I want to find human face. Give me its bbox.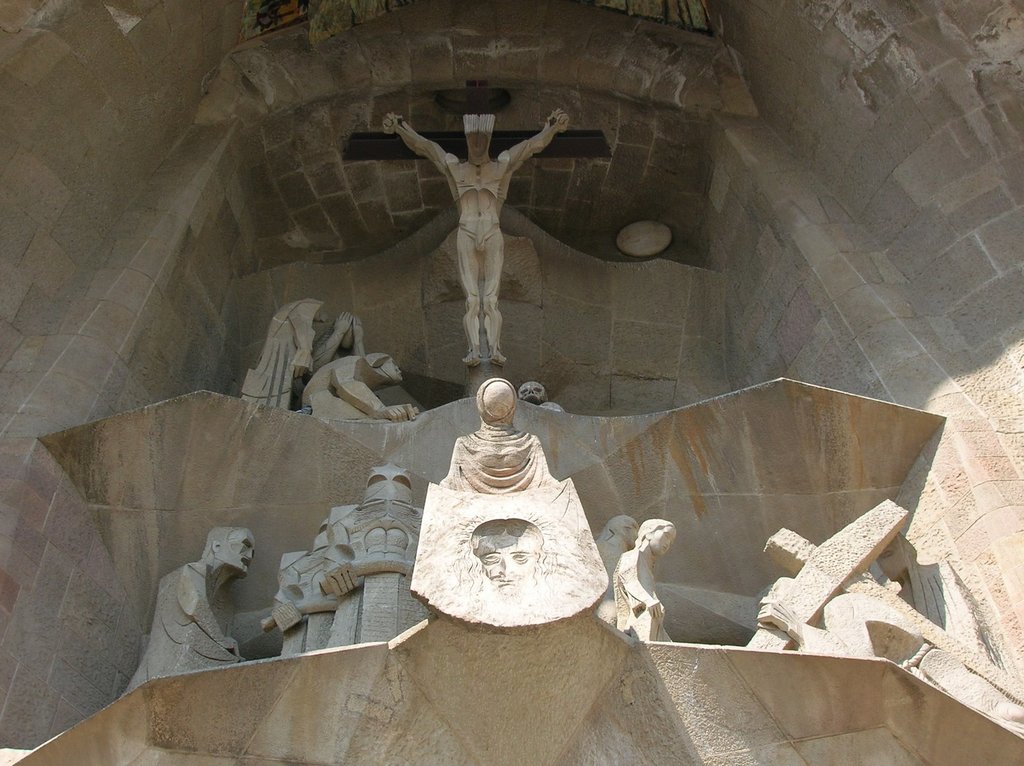
bbox(649, 526, 676, 555).
